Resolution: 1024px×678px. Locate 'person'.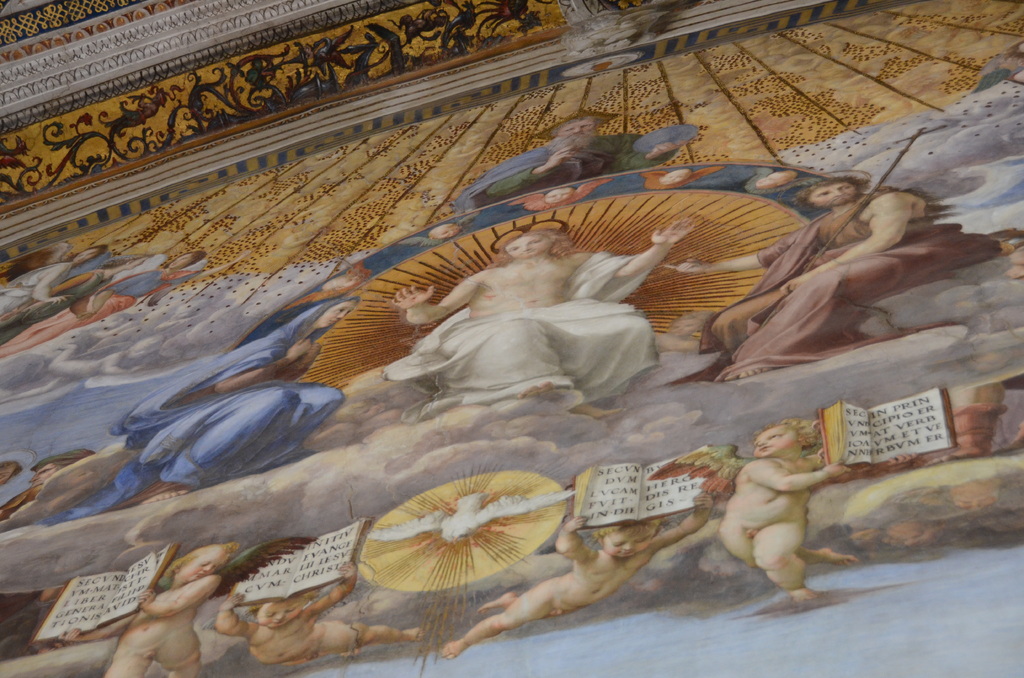
bbox(442, 492, 714, 661).
